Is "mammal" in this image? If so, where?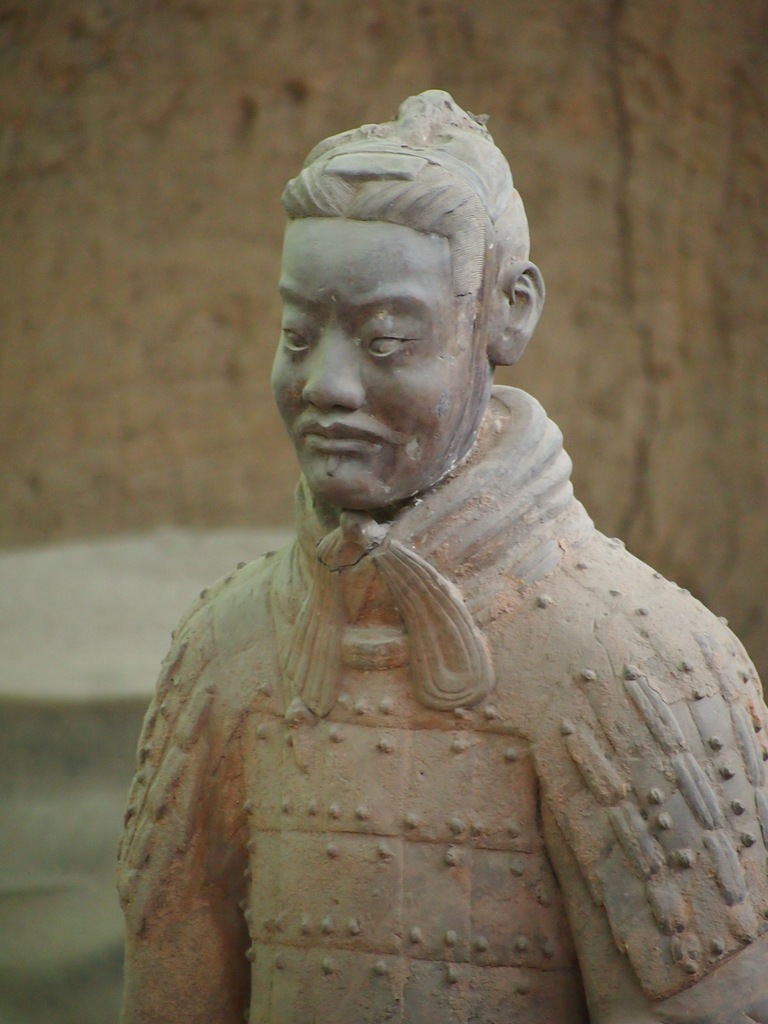
Yes, at bbox=[112, 90, 767, 1020].
